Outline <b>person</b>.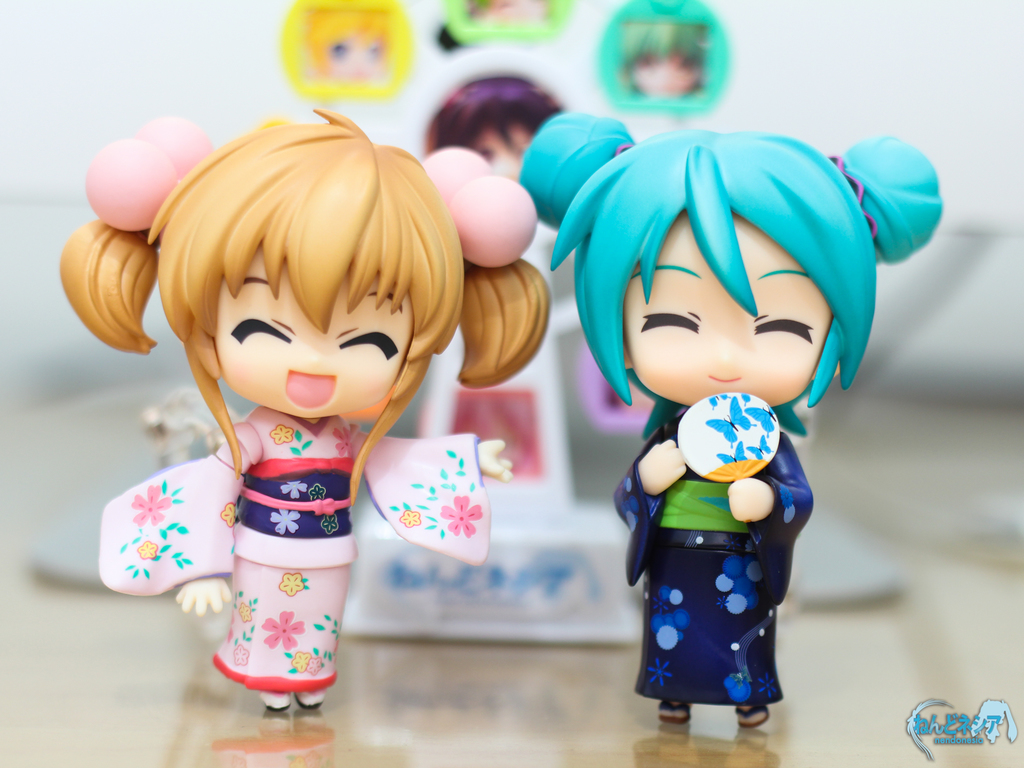
Outline: <box>66,115,554,712</box>.
